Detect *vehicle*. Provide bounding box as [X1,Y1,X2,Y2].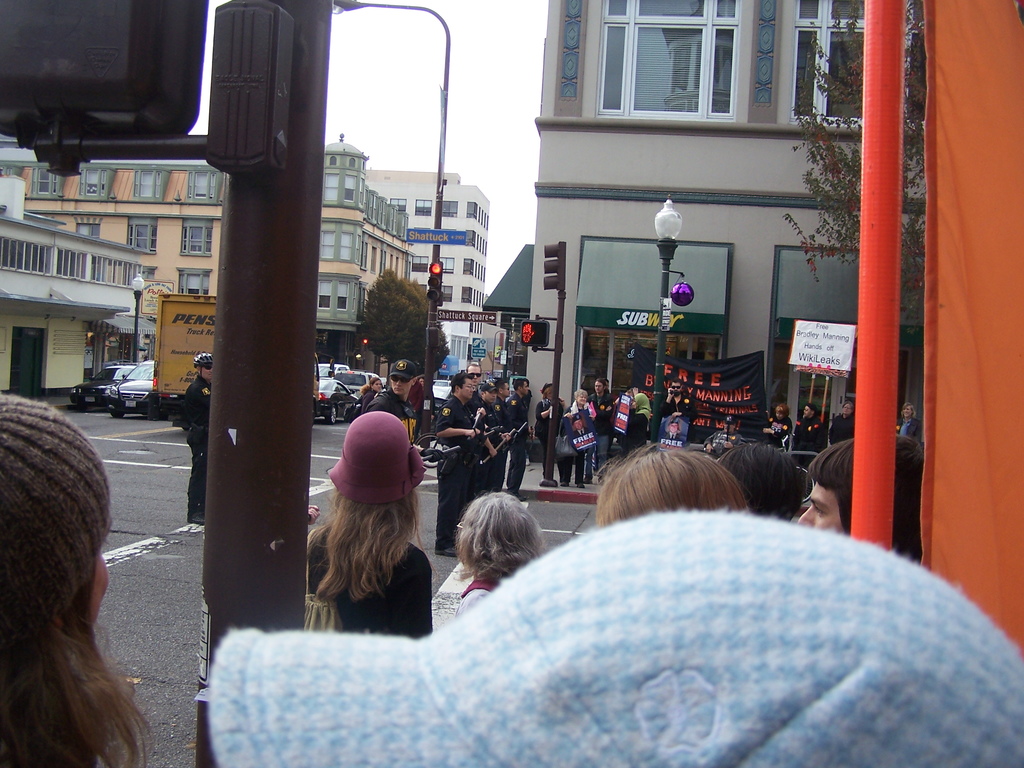
[314,352,319,426].
